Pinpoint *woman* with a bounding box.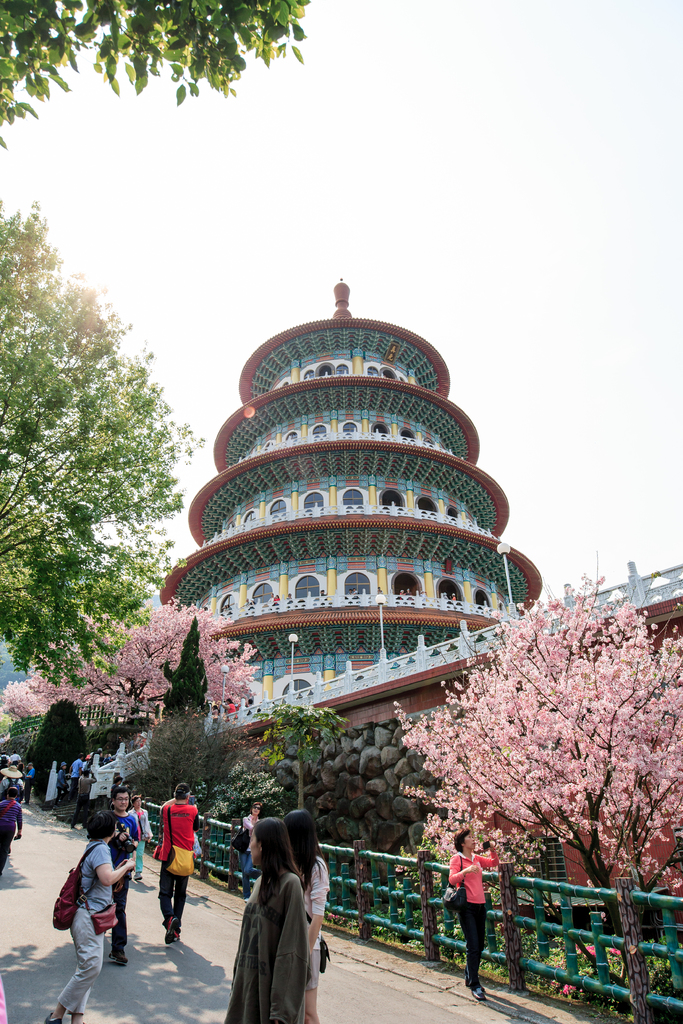
select_region(40, 805, 134, 1023).
